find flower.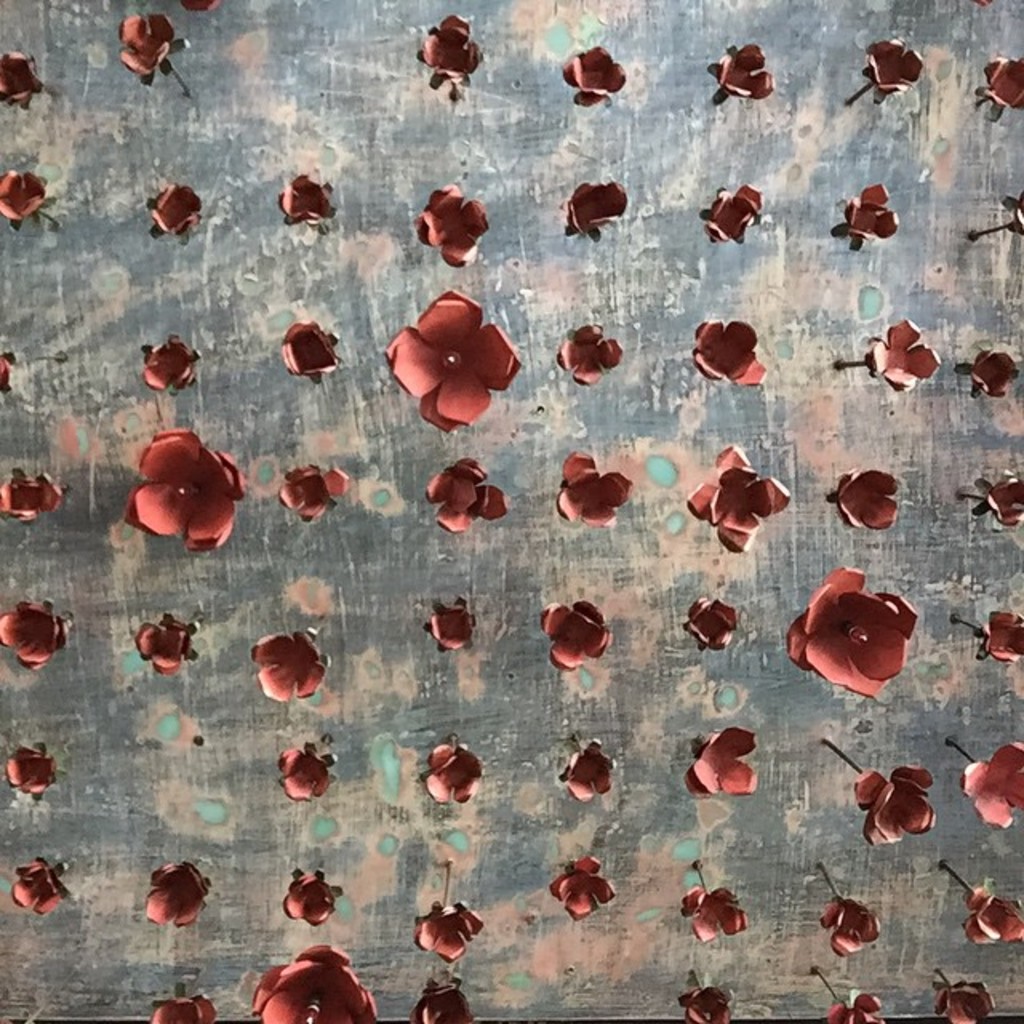
(left=555, top=323, right=626, bottom=390).
